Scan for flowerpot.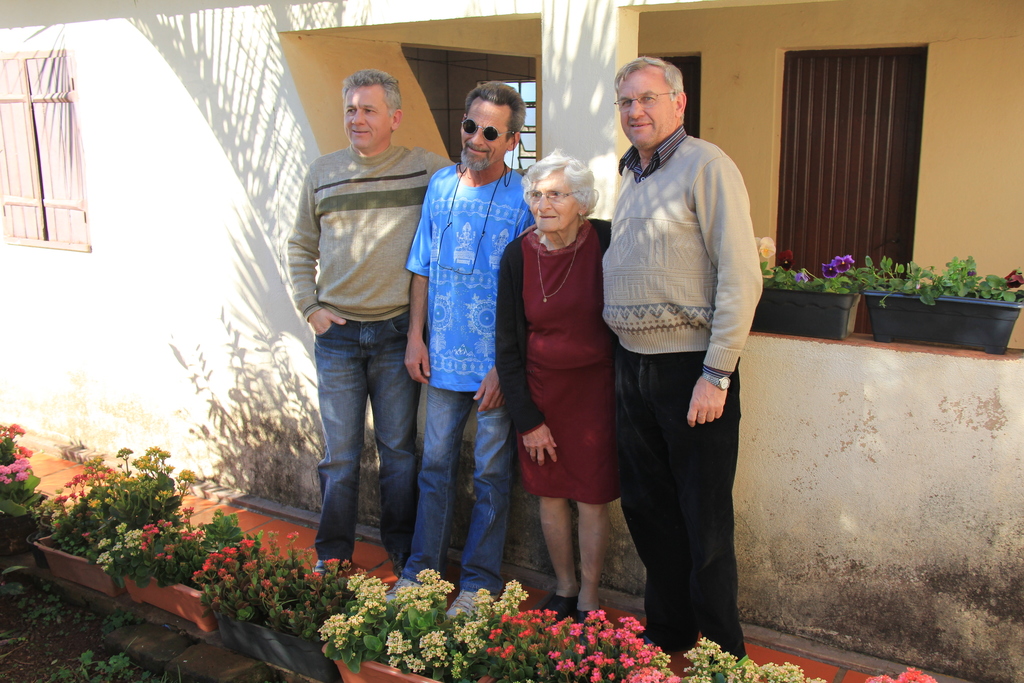
Scan result: bbox=(222, 575, 376, 677).
